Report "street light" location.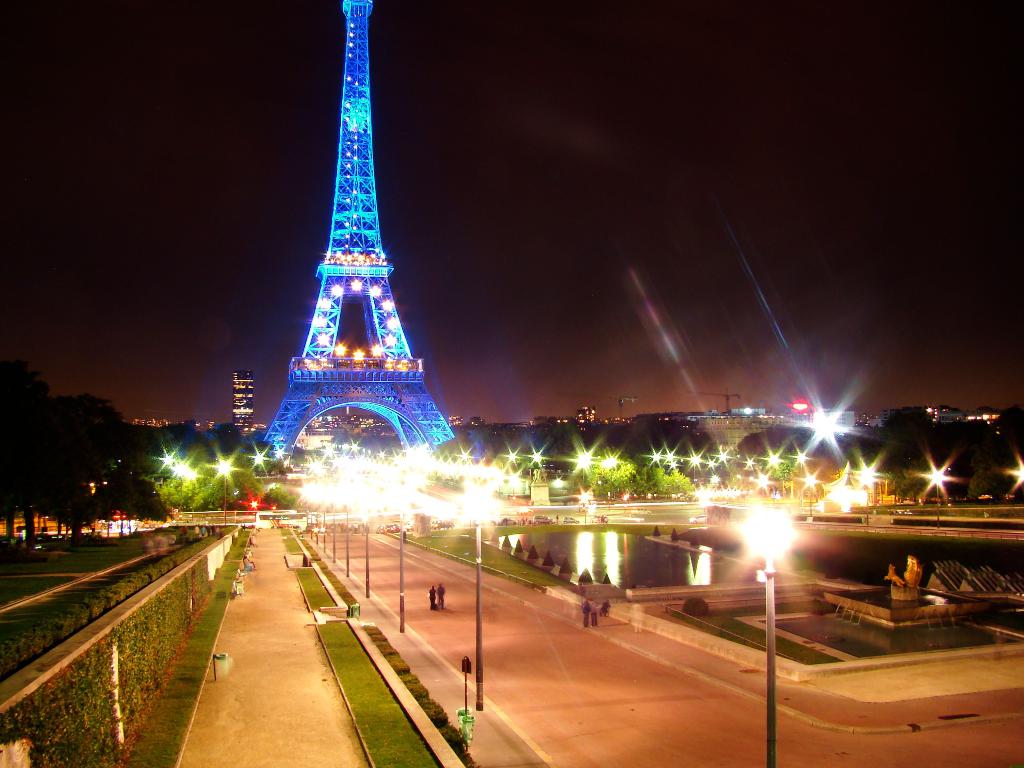
Report: <box>175,463,192,507</box>.
